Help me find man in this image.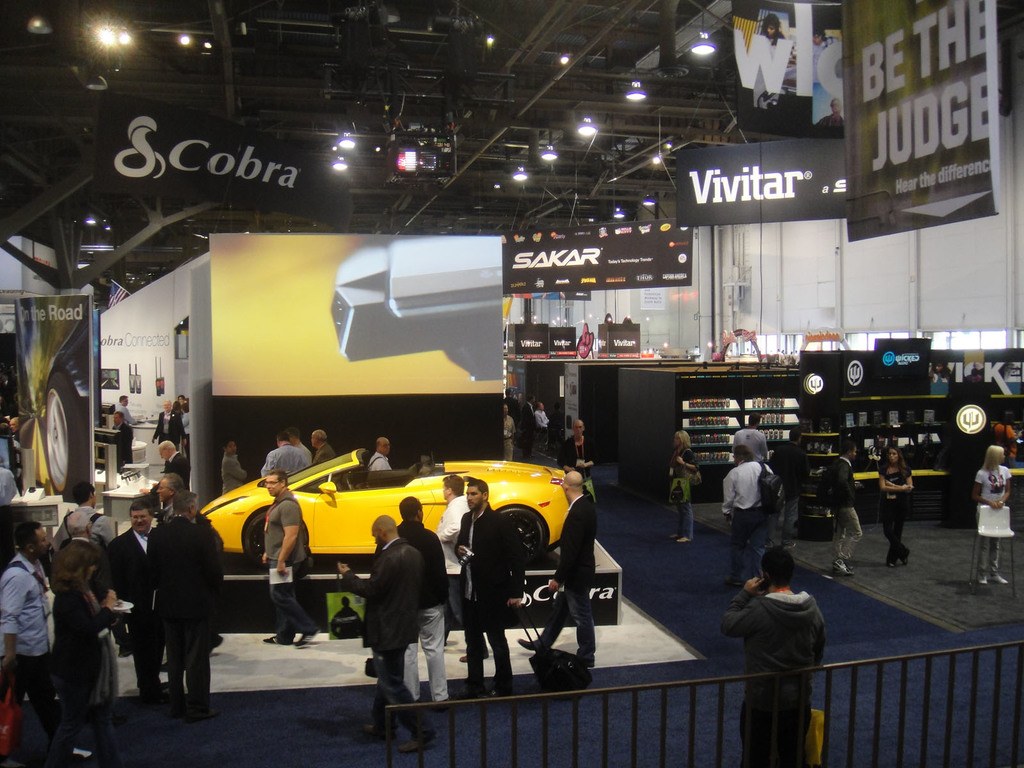
Found it: rect(517, 474, 596, 673).
